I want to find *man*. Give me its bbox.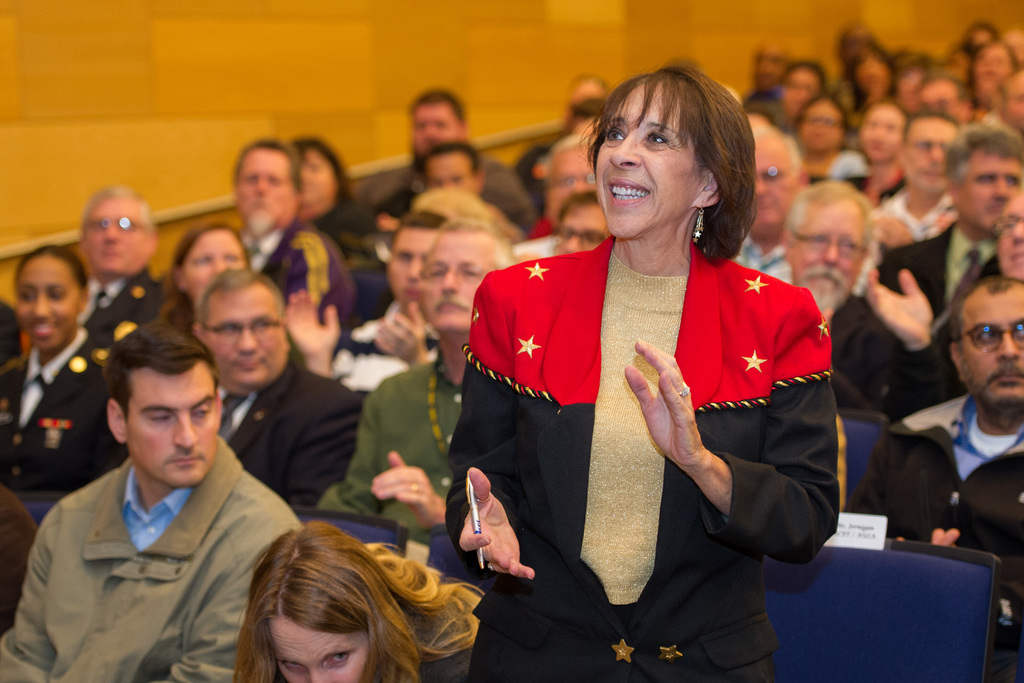
[0,316,295,682].
